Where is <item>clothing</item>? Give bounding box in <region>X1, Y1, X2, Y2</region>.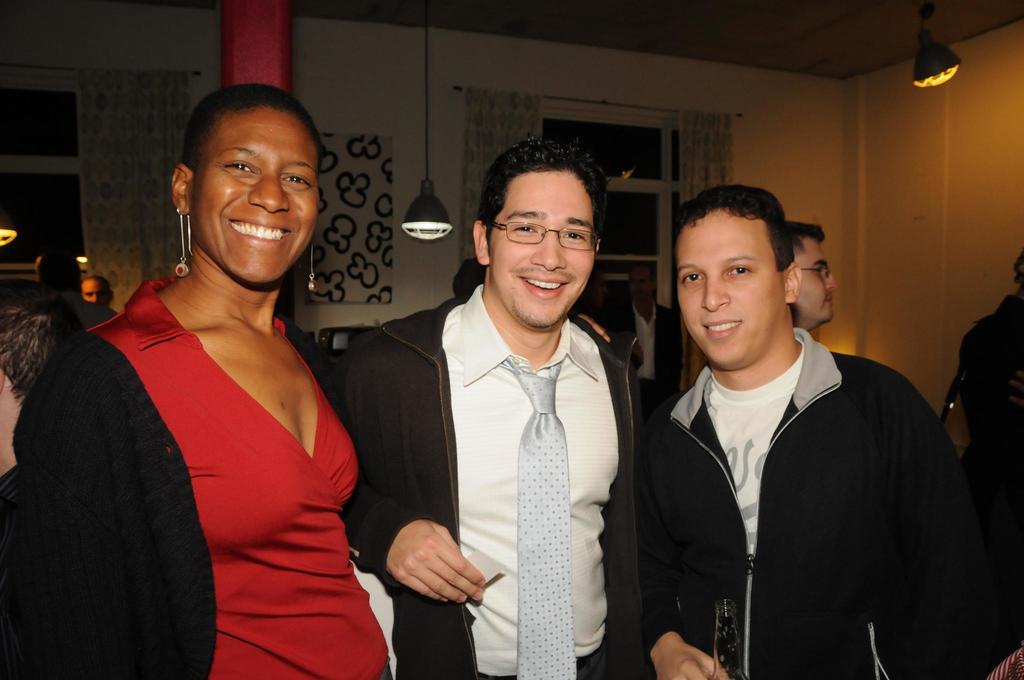
<region>330, 282, 657, 679</region>.
